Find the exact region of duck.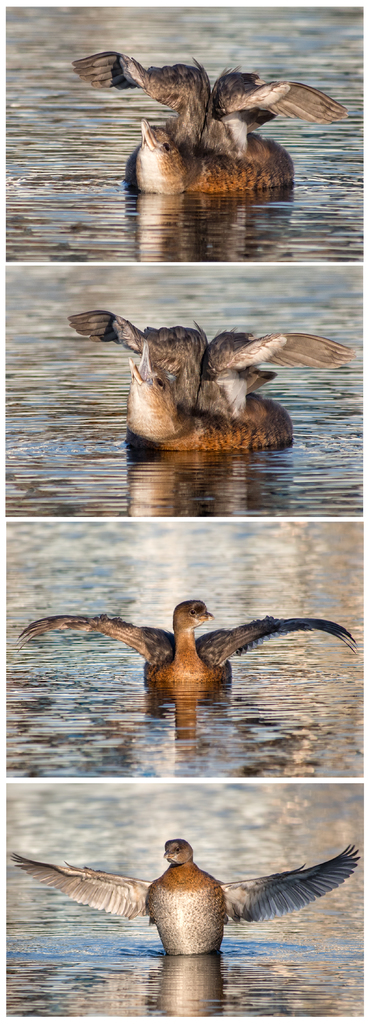
Exact region: <region>28, 823, 350, 954</region>.
